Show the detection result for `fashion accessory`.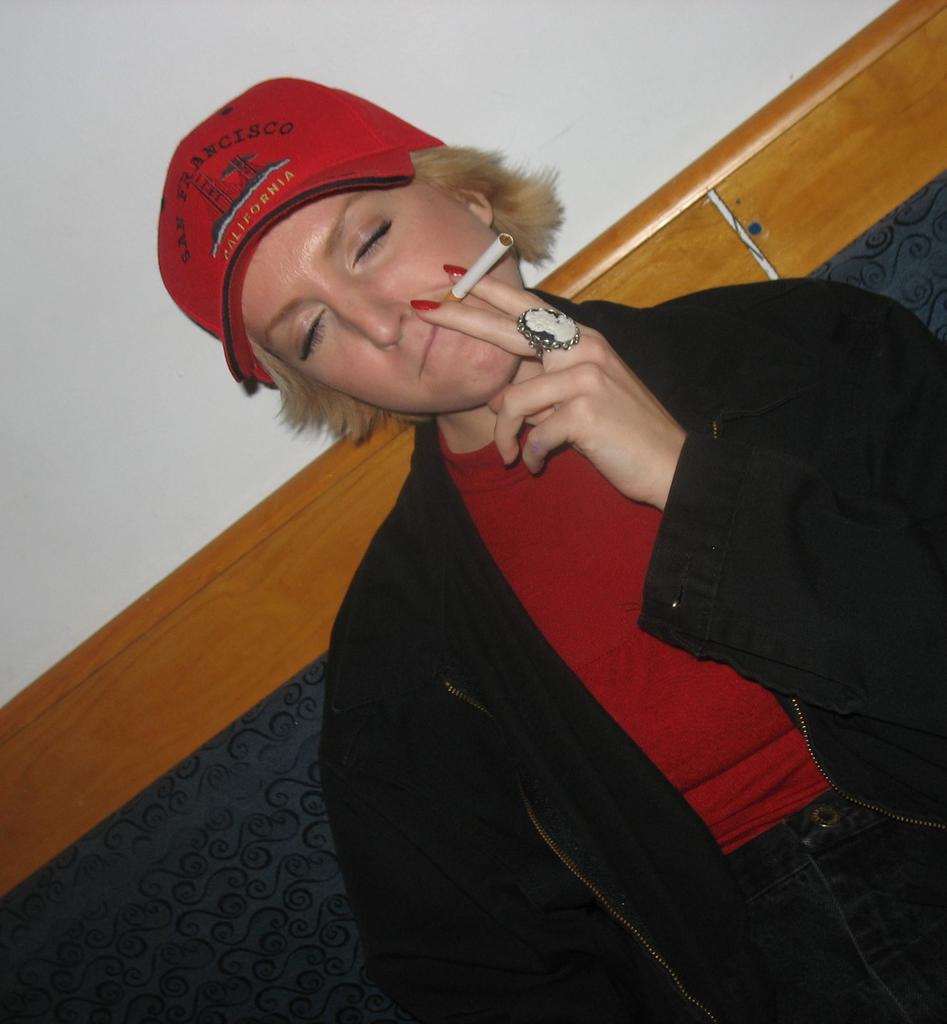
locate(414, 300, 440, 308).
